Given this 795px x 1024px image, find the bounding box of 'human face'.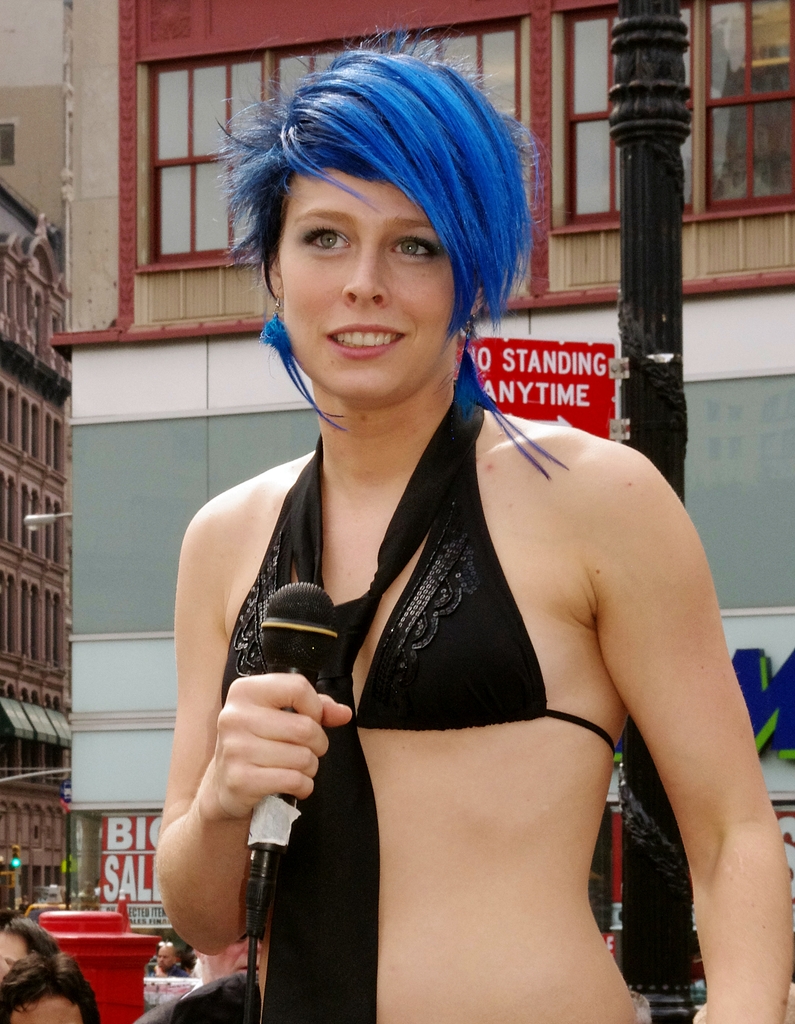
<bbox>280, 164, 454, 400</bbox>.
